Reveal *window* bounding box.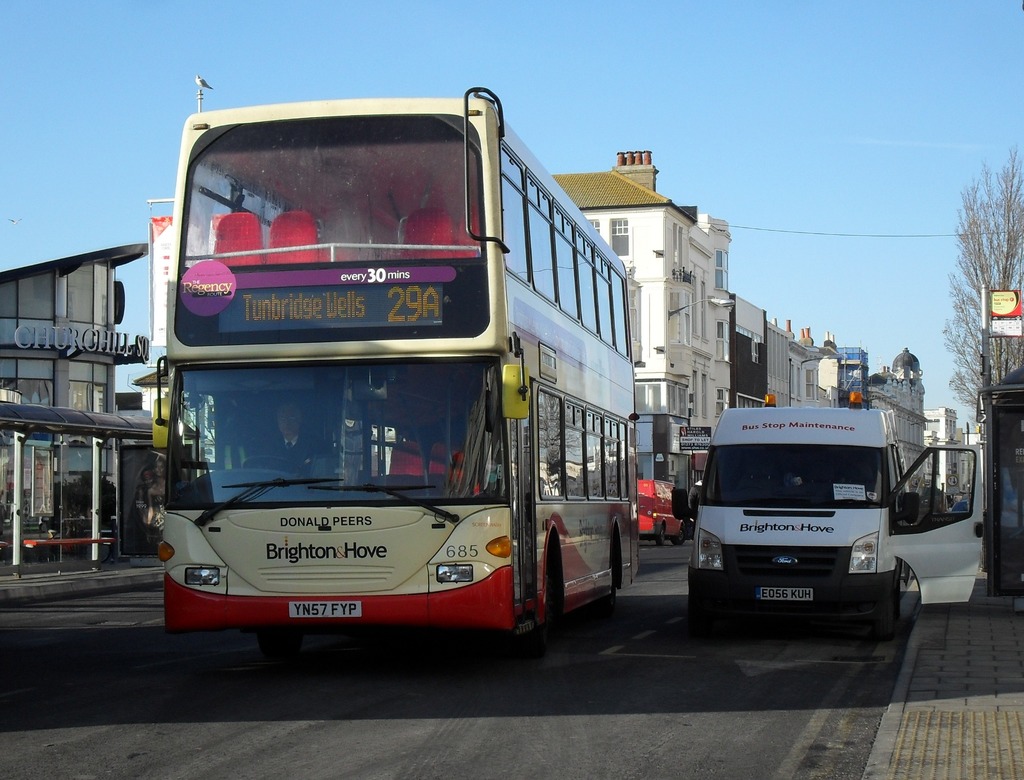
Revealed: {"left": 712, "top": 250, "right": 732, "bottom": 291}.
